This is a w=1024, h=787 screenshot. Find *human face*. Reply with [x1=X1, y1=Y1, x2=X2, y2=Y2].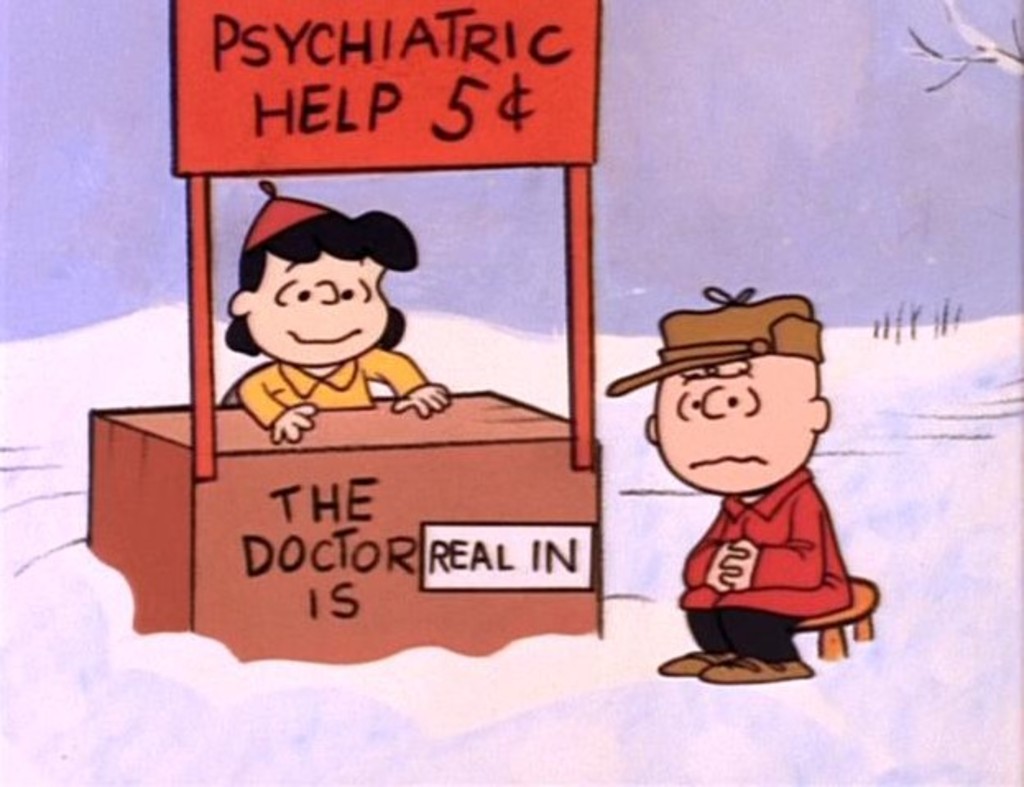
[x1=243, y1=253, x2=394, y2=366].
